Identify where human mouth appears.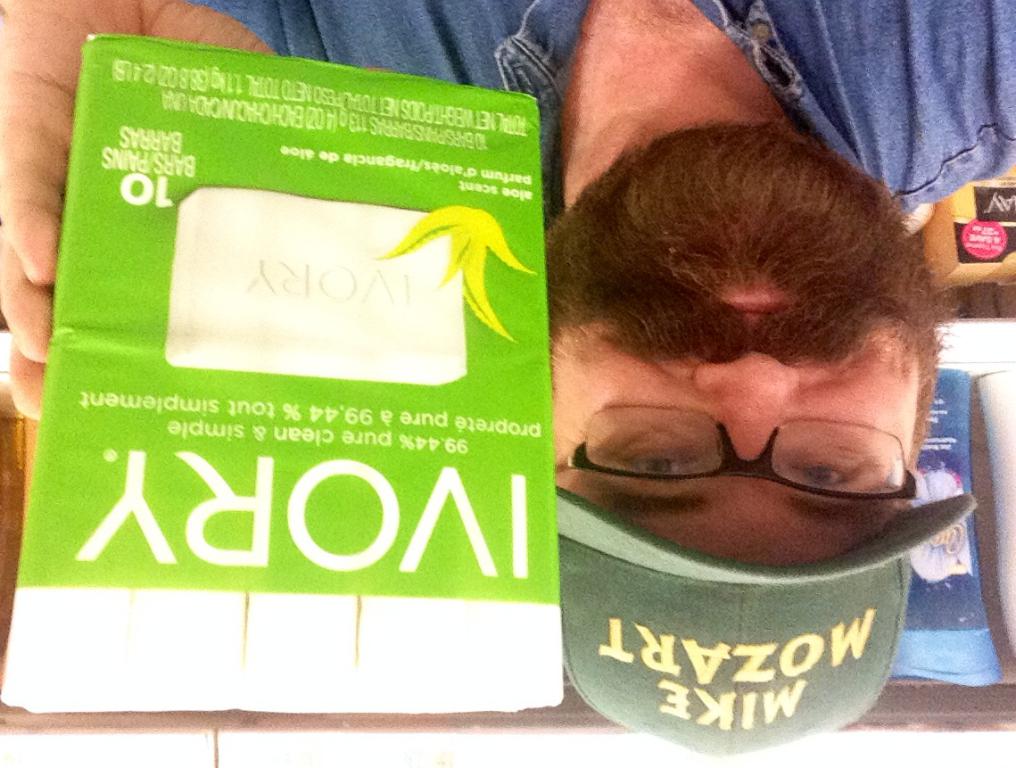
Appears at 714,285,803,320.
